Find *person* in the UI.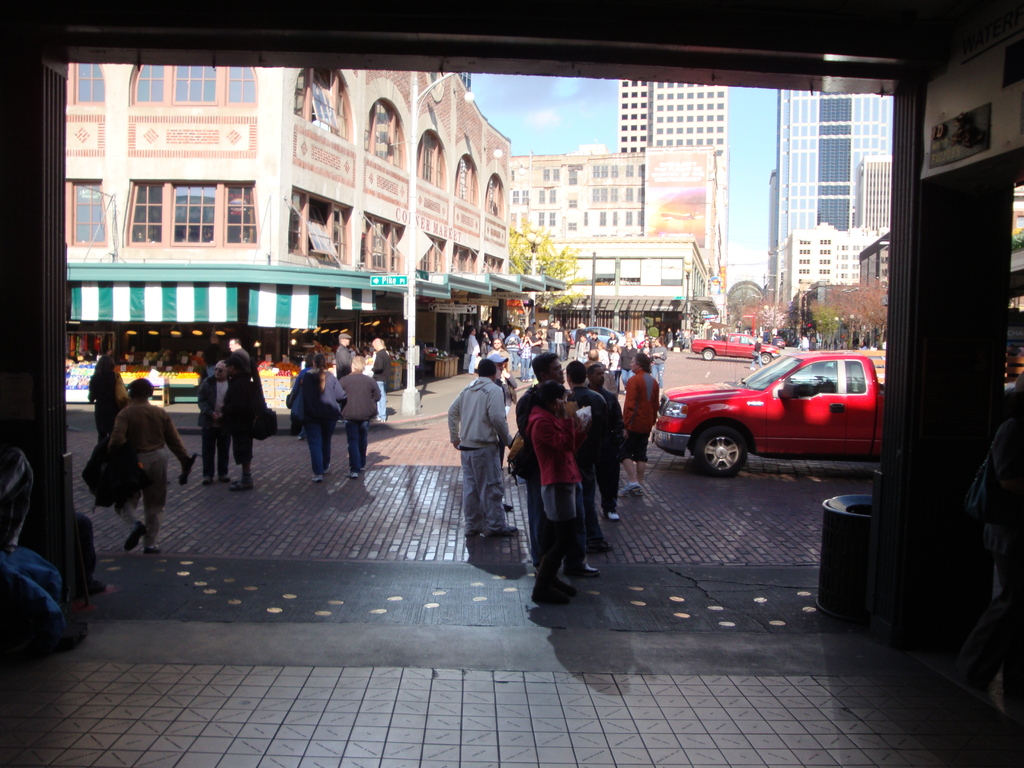
UI element at 220, 352, 262, 486.
